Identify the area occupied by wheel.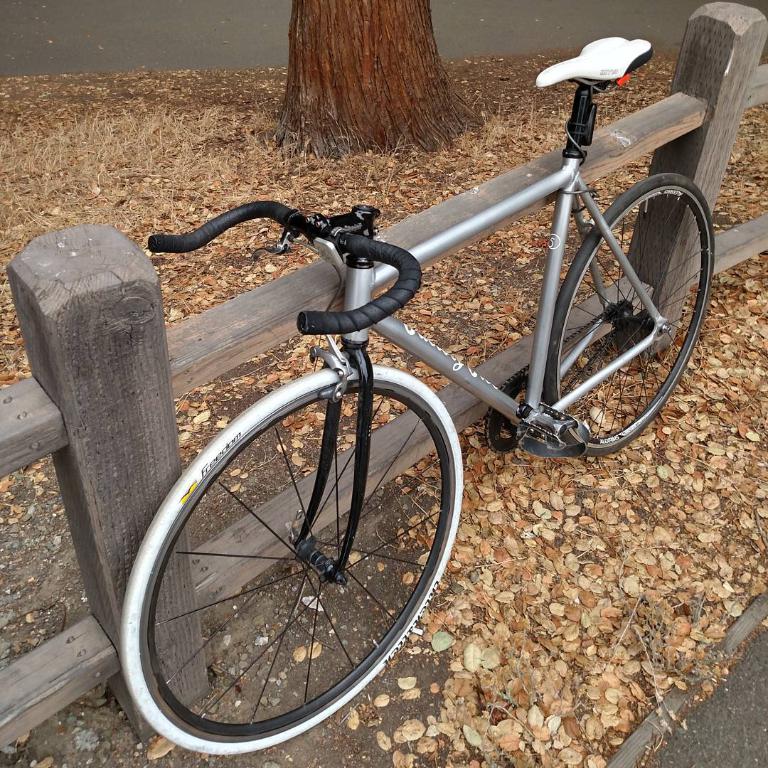
Area: bbox(541, 176, 714, 444).
